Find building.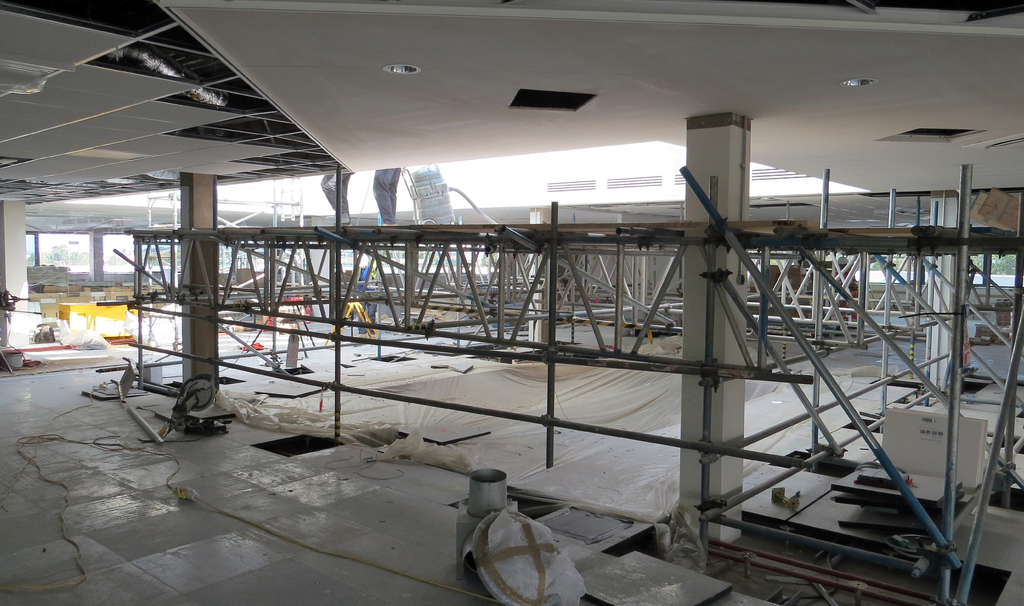
pyautogui.locateOnScreen(0, 0, 1023, 605).
